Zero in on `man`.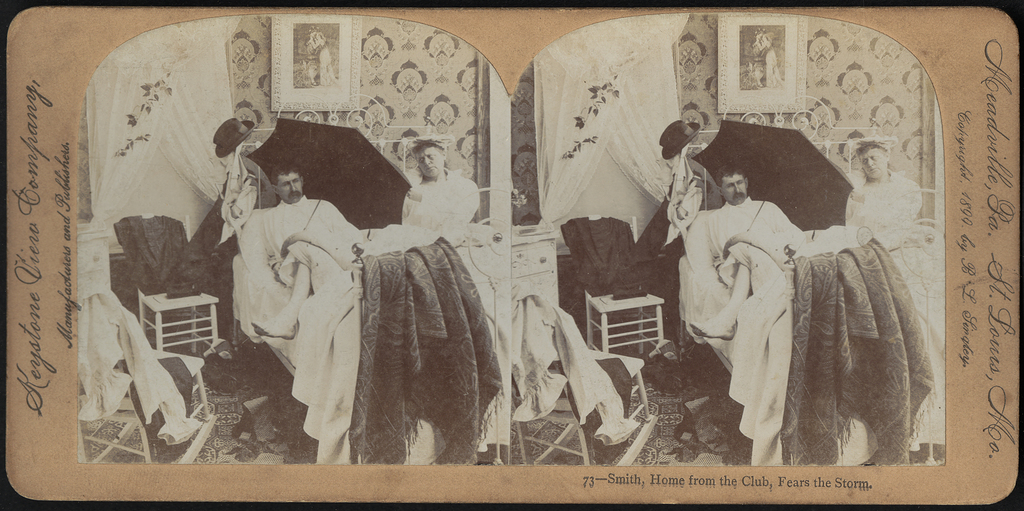
Zeroed in: left=250, top=159, right=351, bottom=345.
